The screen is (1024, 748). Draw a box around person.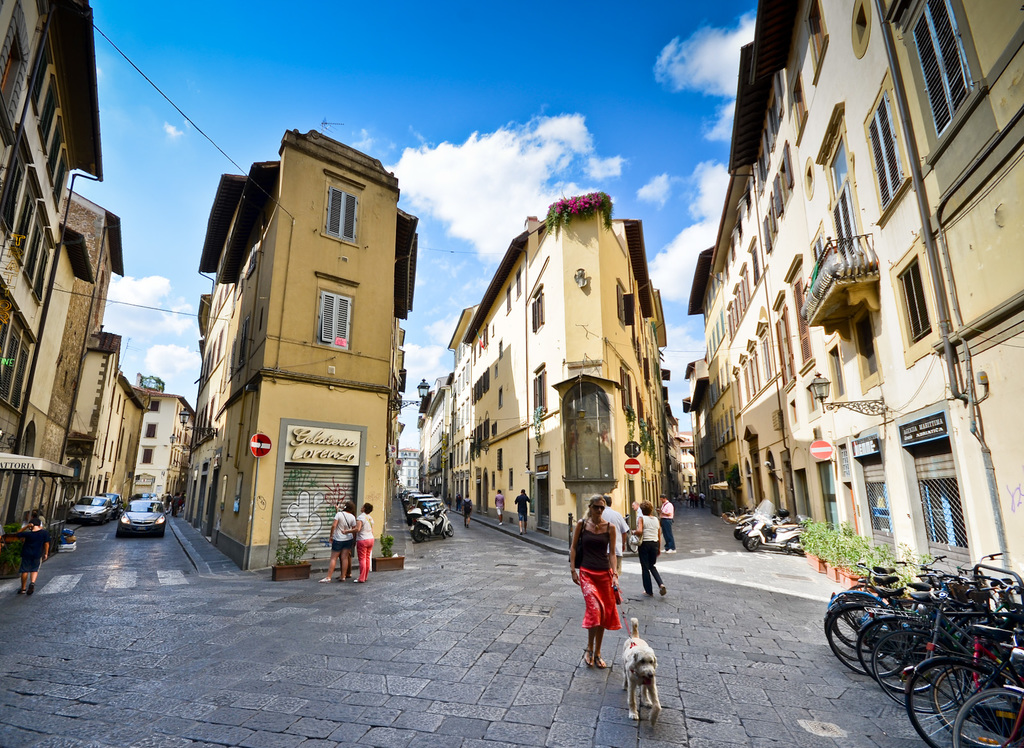
bbox=(460, 496, 479, 528).
